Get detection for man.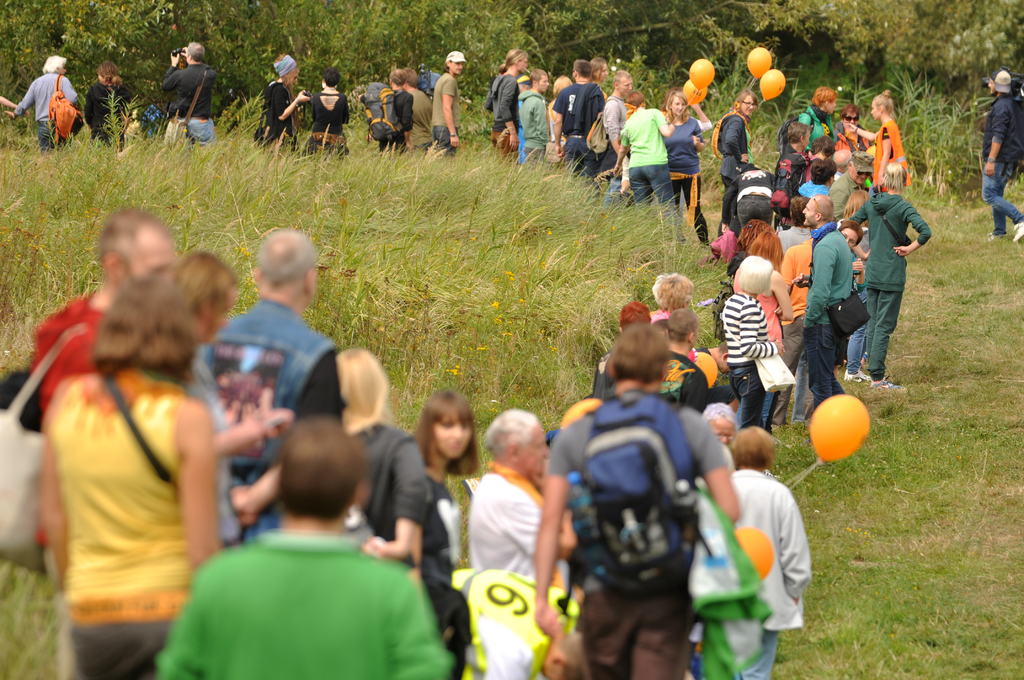
Detection: pyautogui.locateOnScreen(838, 104, 872, 162).
